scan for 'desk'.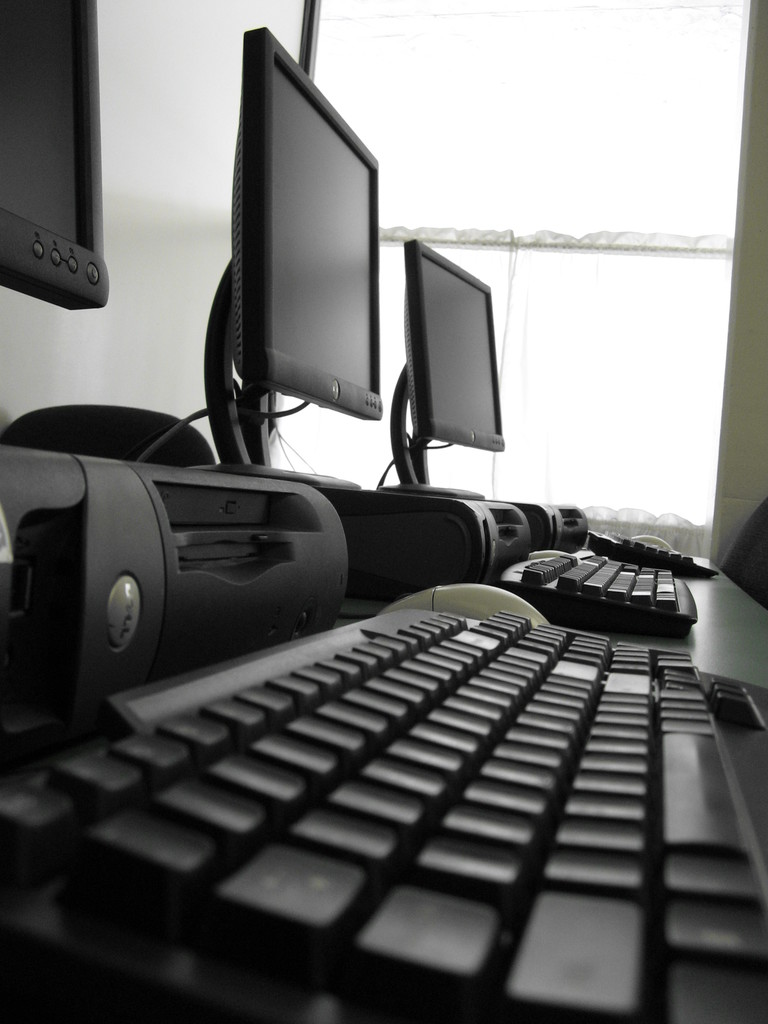
Scan result: select_region(340, 552, 767, 689).
